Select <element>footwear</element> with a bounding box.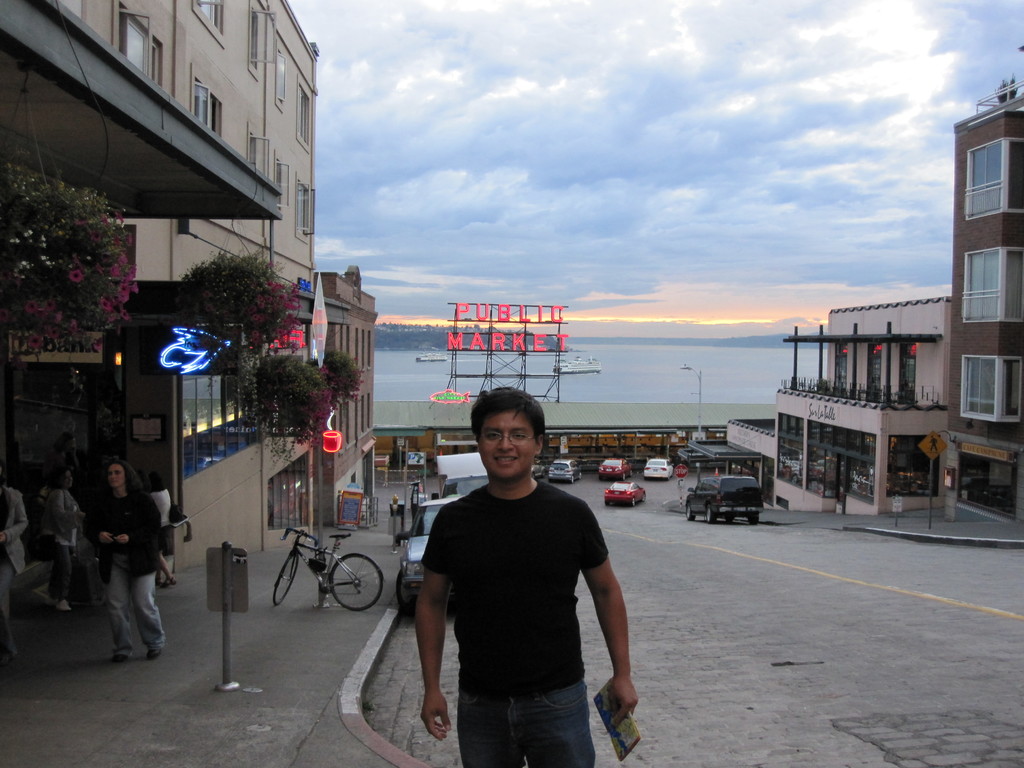
pyautogui.locateOnScreen(154, 635, 163, 659).
